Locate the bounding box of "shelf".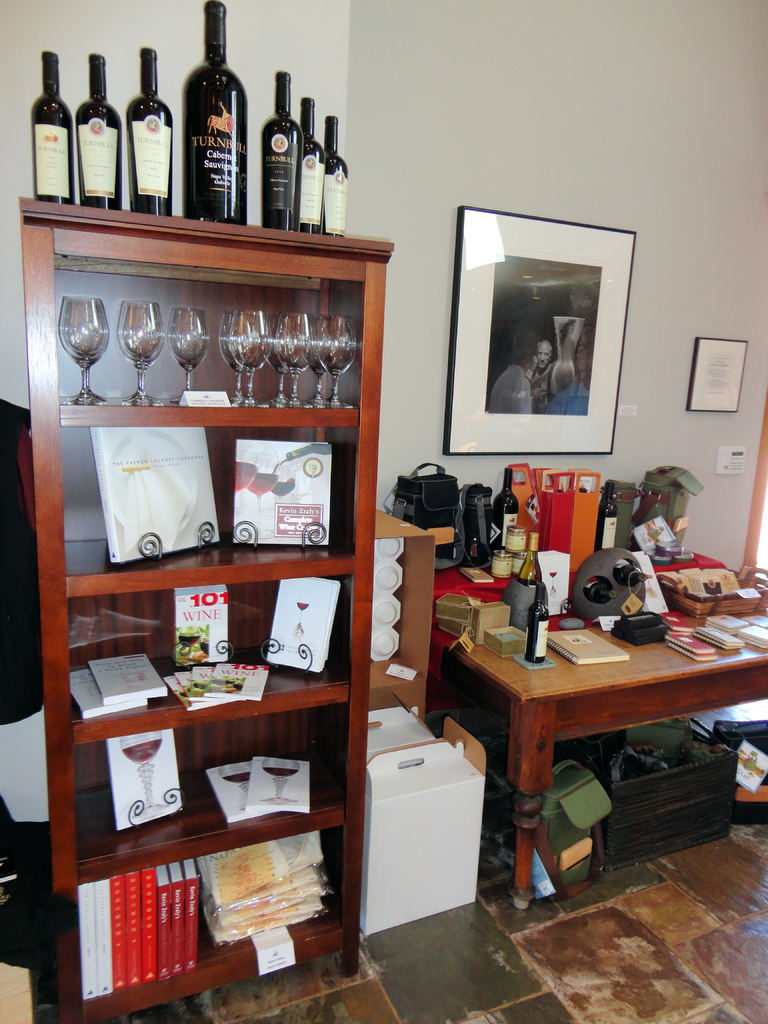
Bounding box: <box>21,147,412,995</box>.
